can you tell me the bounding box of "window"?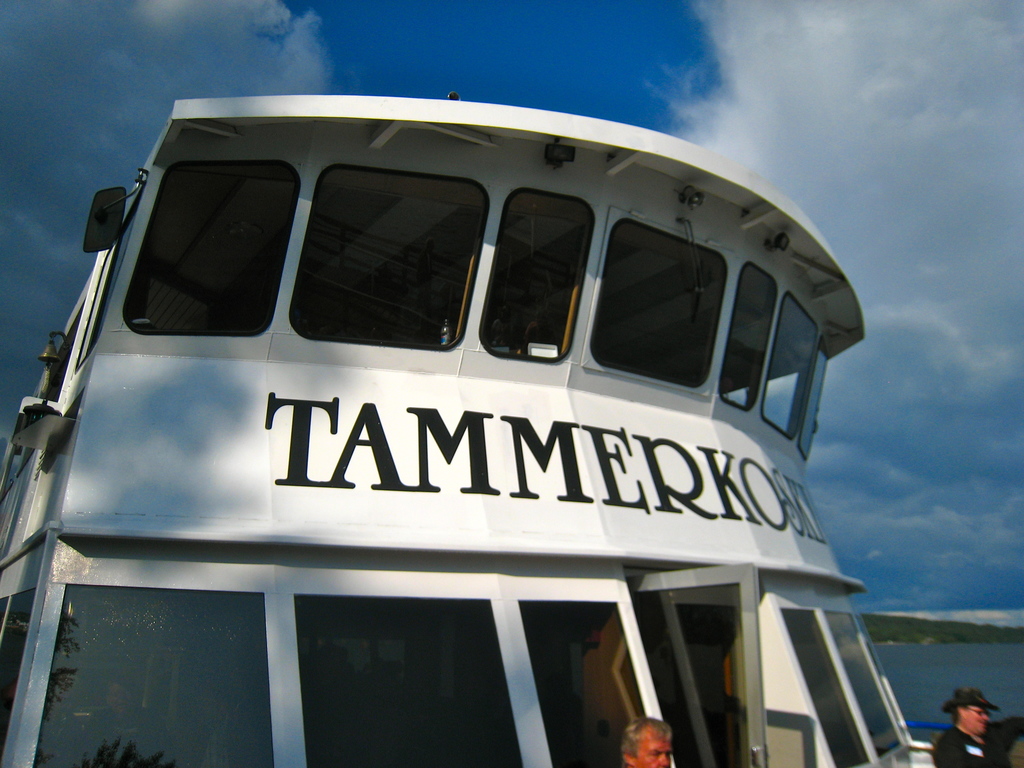
region(486, 192, 595, 362).
